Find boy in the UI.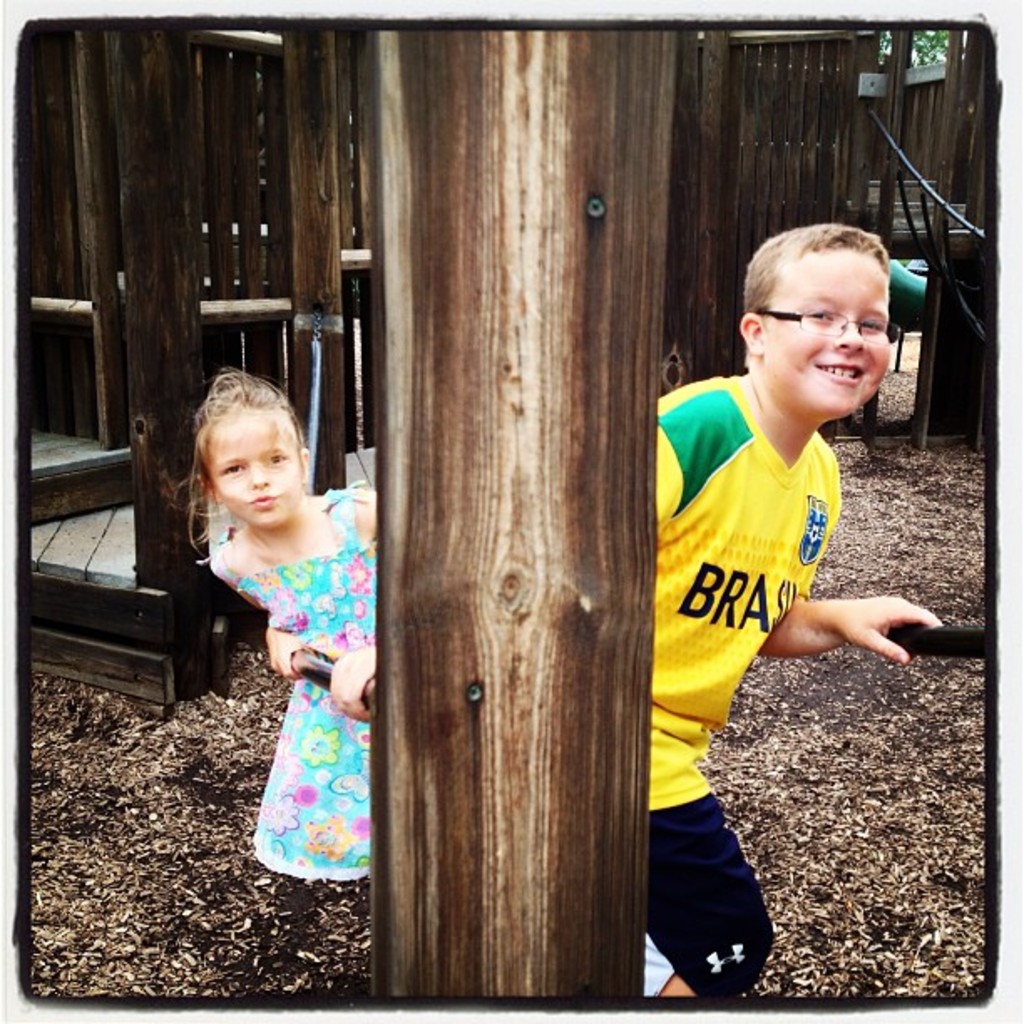
UI element at region(606, 206, 952, 952).
